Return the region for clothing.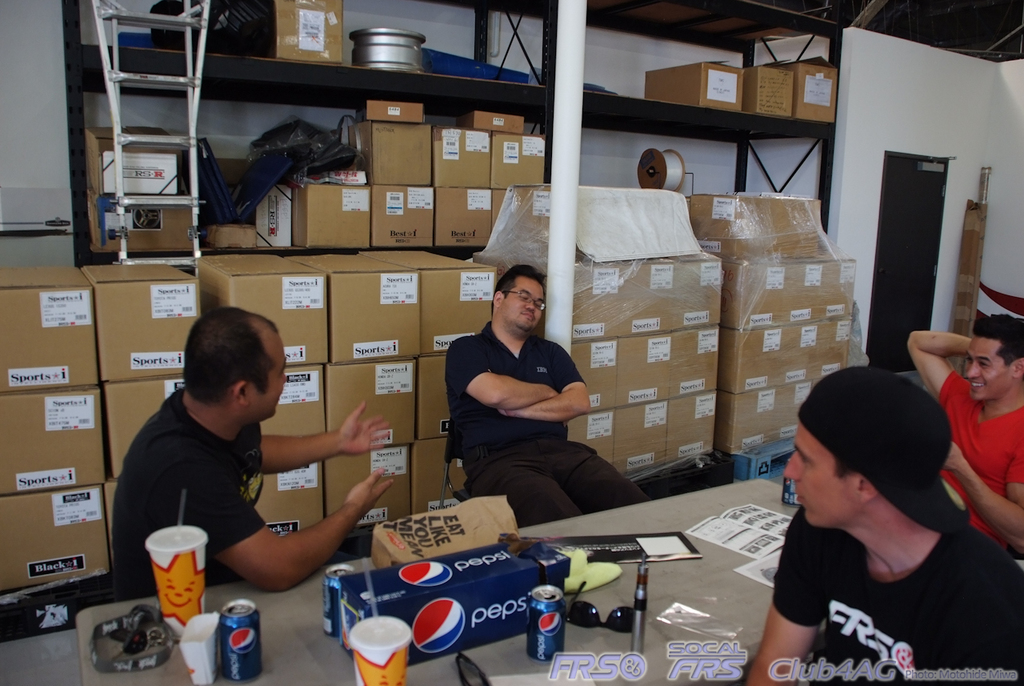
112, 388, 265, 600.
